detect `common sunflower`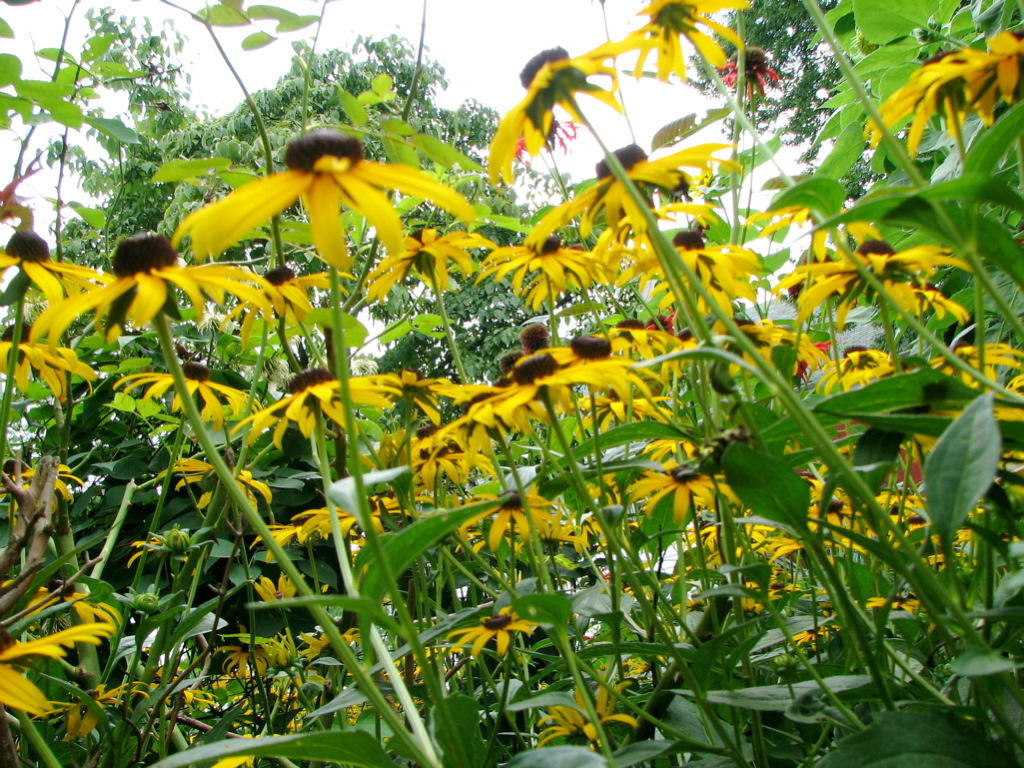
{"x1": 484, "y1": 43, "x2": 654, "y2": 187}
